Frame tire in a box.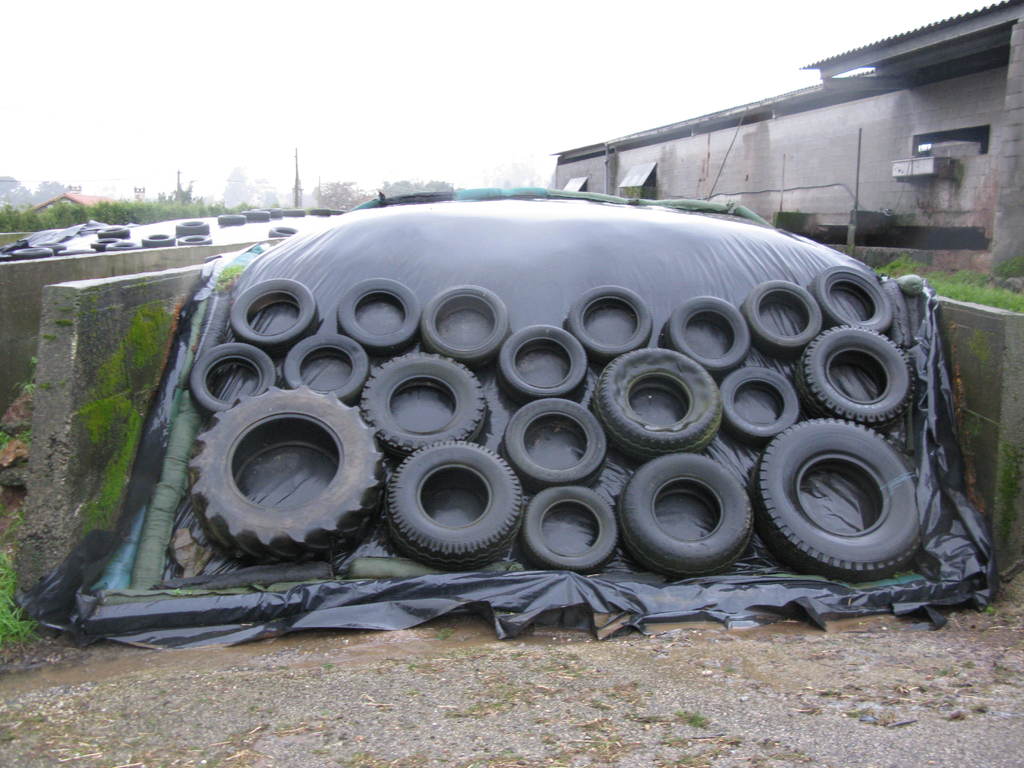
box(175, 239, 214, 243).
